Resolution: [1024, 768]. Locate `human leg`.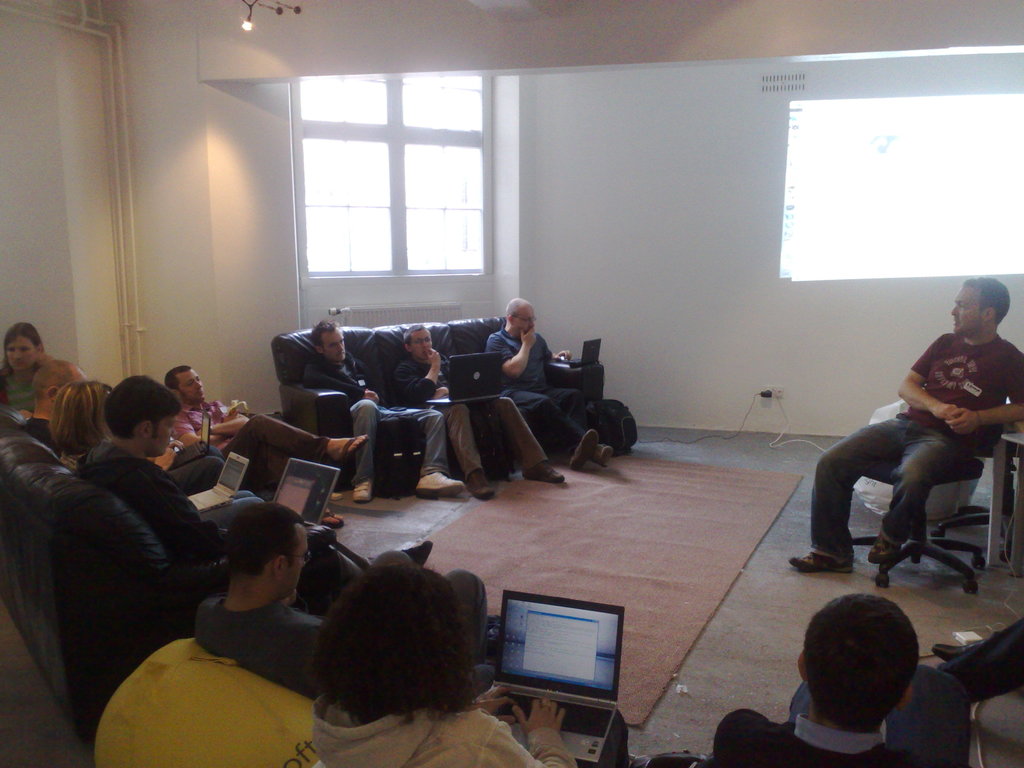
{"left": 447, "top": 404, "right": 500, "bottom": 498}.
